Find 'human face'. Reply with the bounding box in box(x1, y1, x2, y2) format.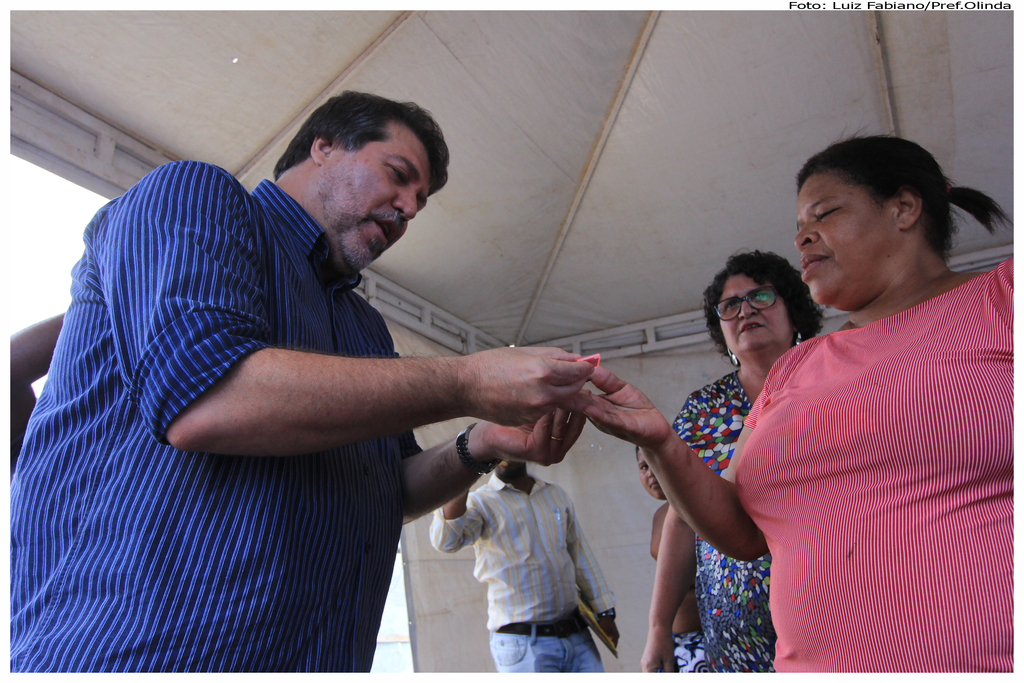
box(320, 122, 430, 273).
